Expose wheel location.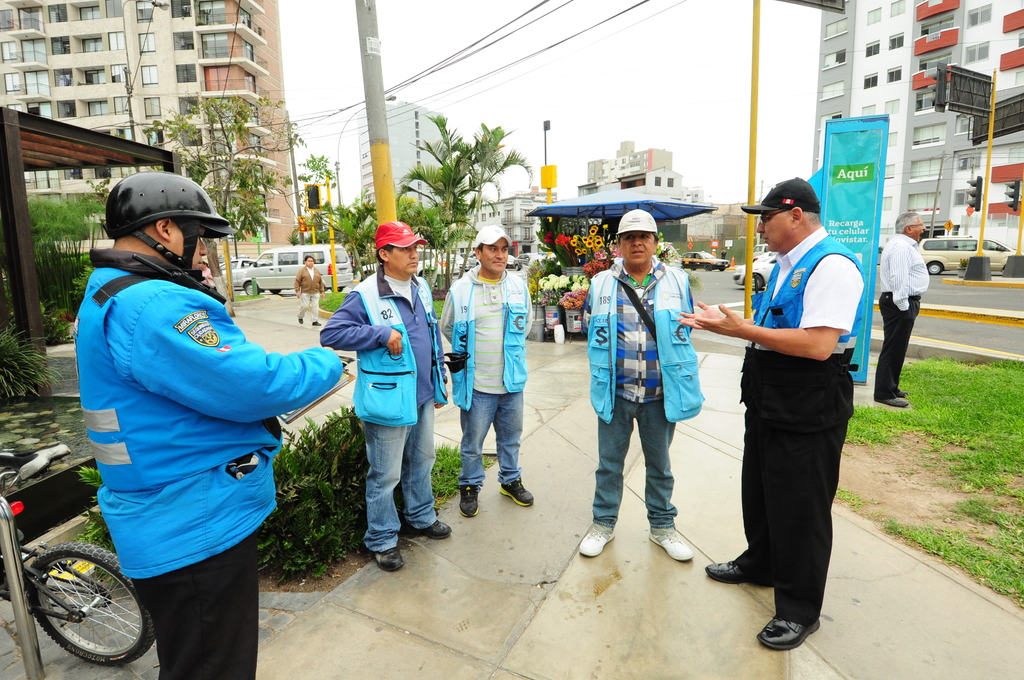
Exposed at (751, 273, 762, 290).
